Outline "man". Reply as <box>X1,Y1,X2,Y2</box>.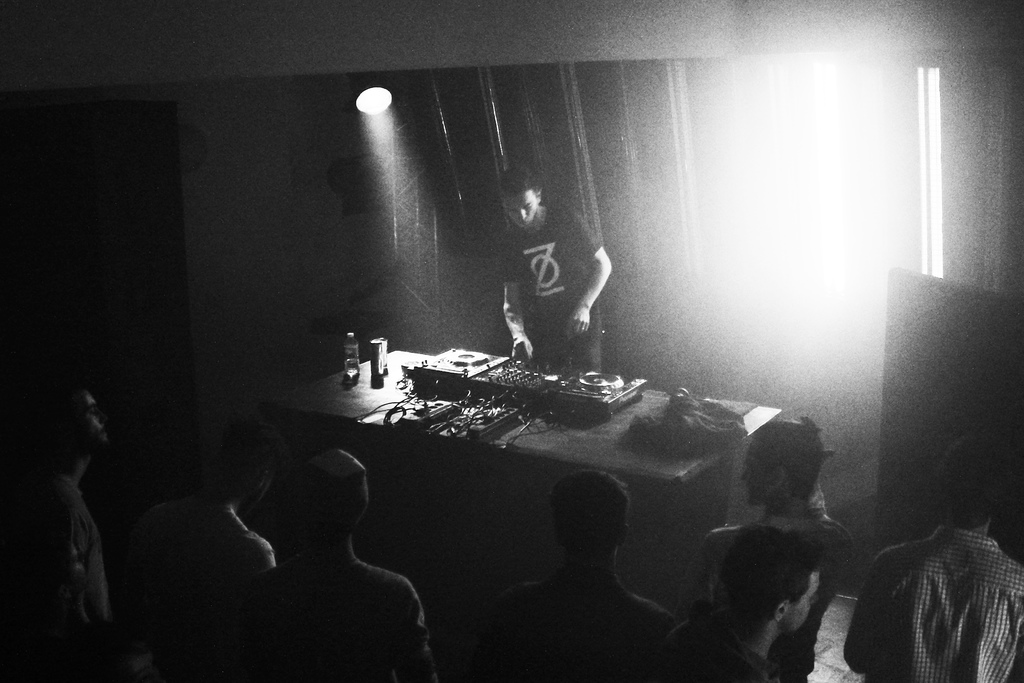
<box>28,377,118,664</box>.
